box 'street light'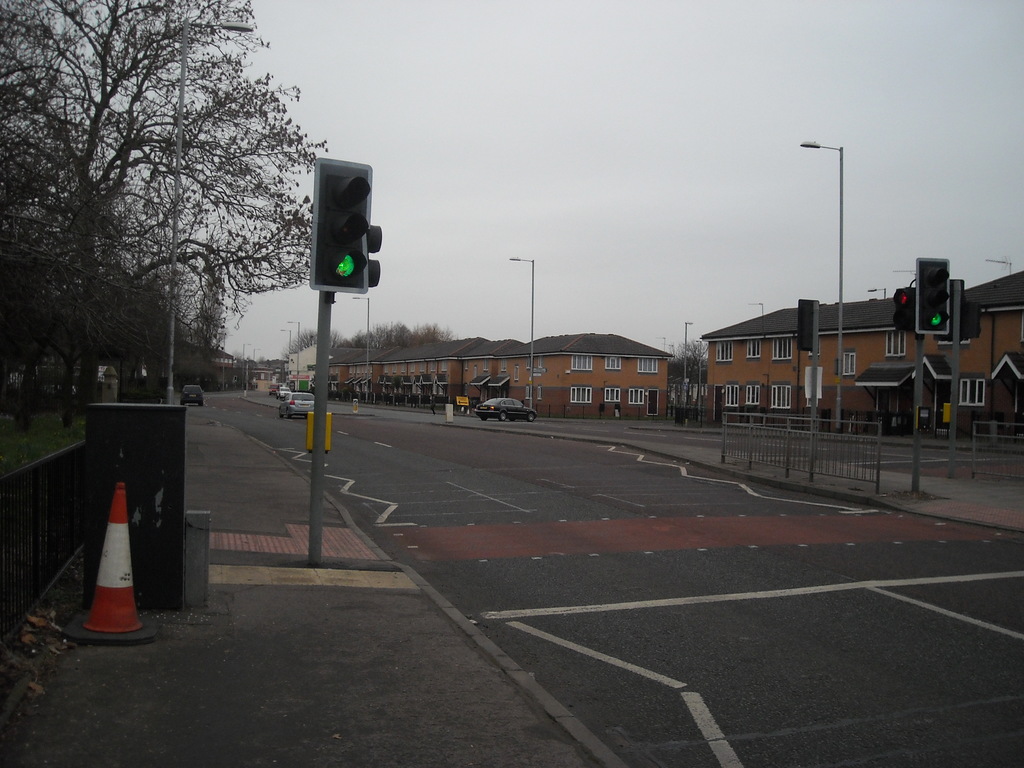
<bbox>692, 339, 707, 427</bbox>
